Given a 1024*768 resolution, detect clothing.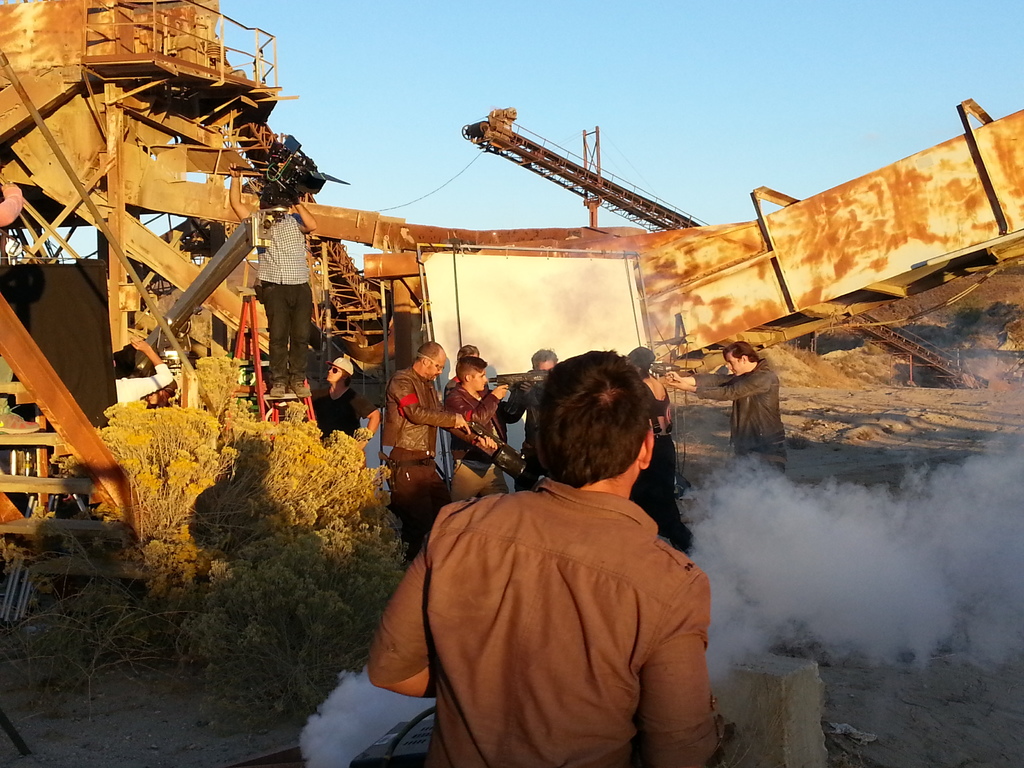
box(692, 358, 788, 475).
